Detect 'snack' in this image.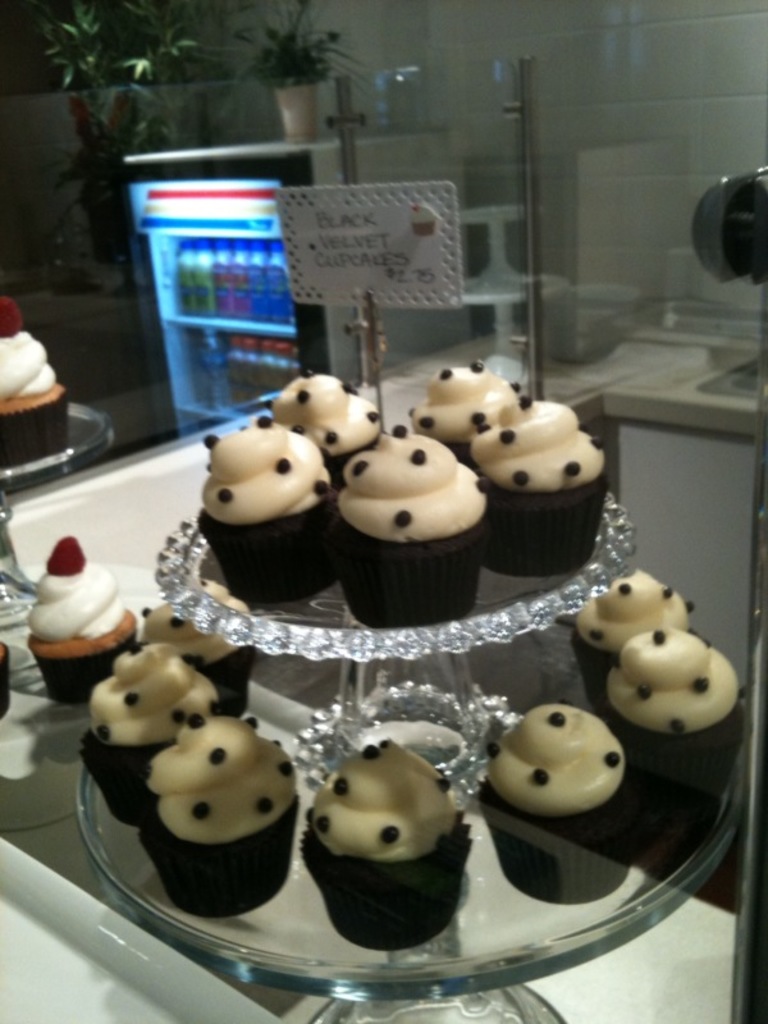
Detection: (left=264, top=365, right=398, bottom=465).
